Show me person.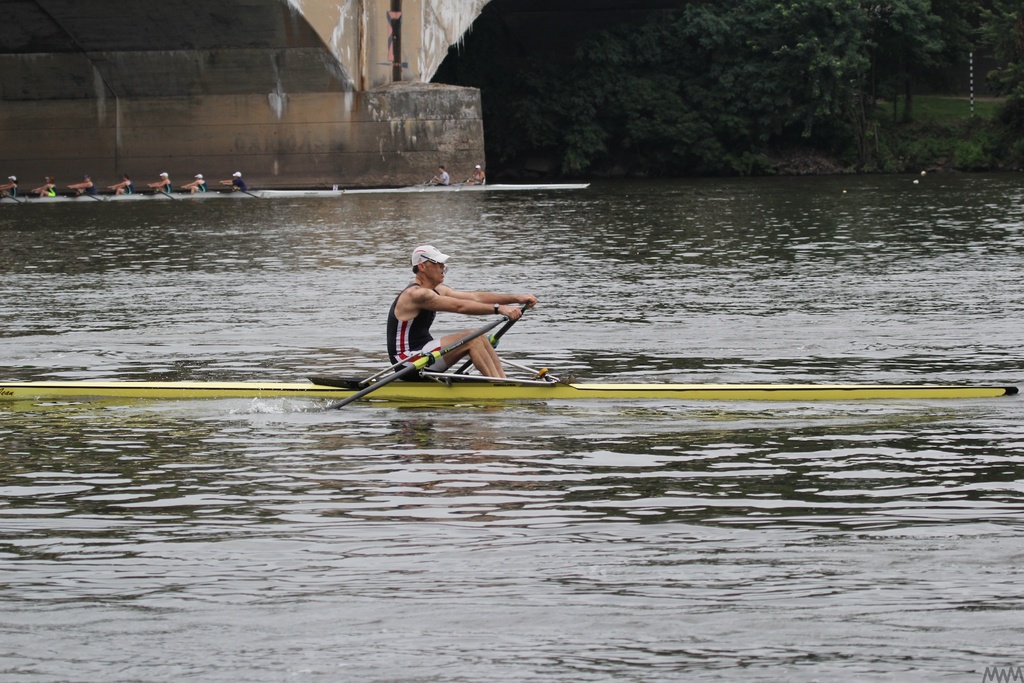
person is here: bbox(29, 175, 57, 198).
